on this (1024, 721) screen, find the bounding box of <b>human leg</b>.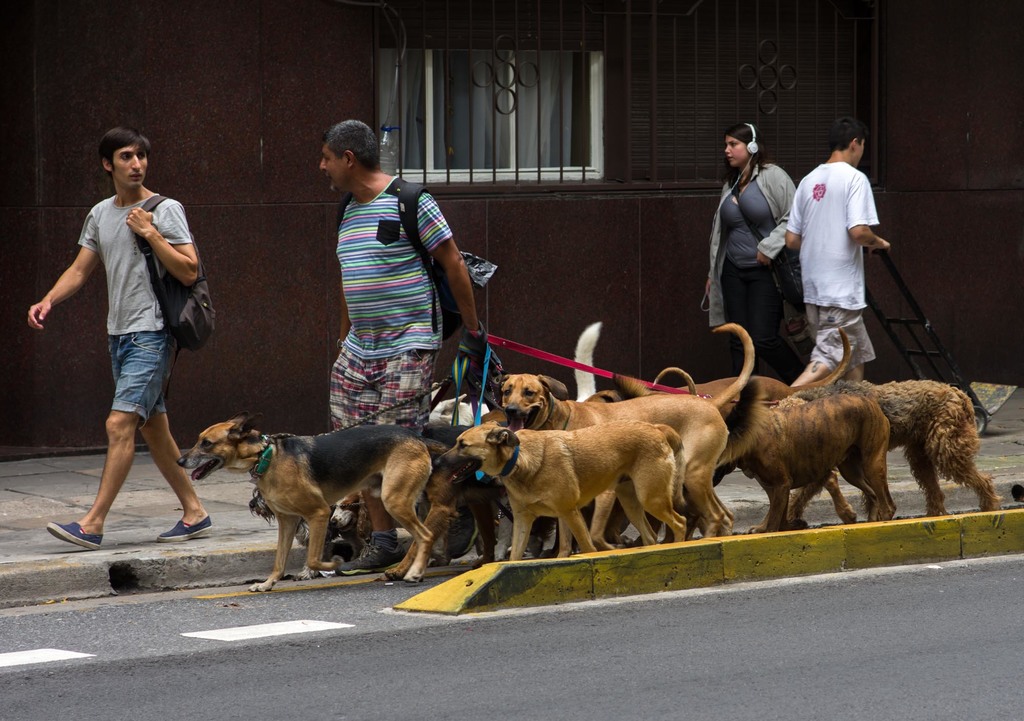
Bounding box: [791, 290, 867, 383].
